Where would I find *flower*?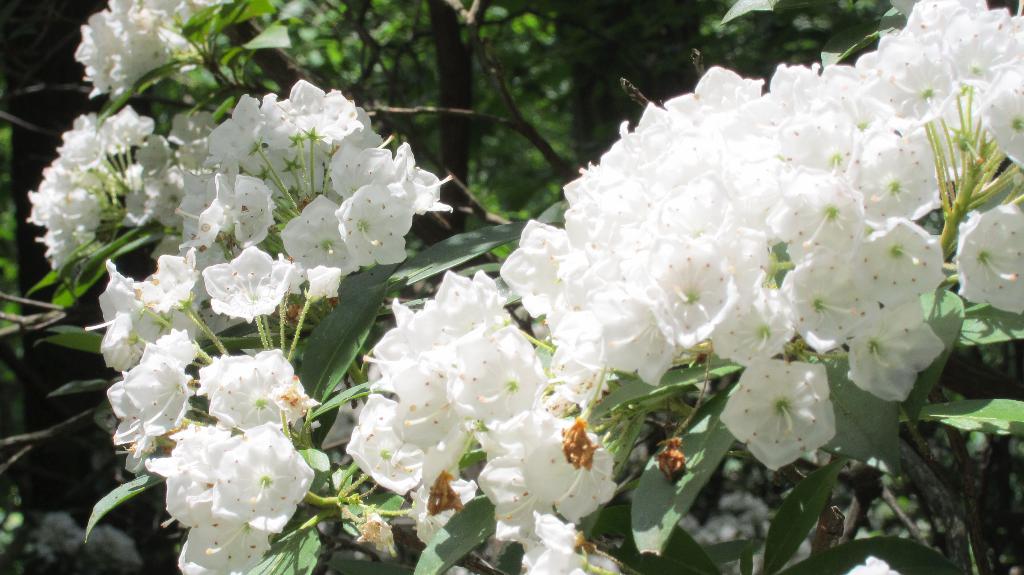
At region(730, 348, 849, 462).
